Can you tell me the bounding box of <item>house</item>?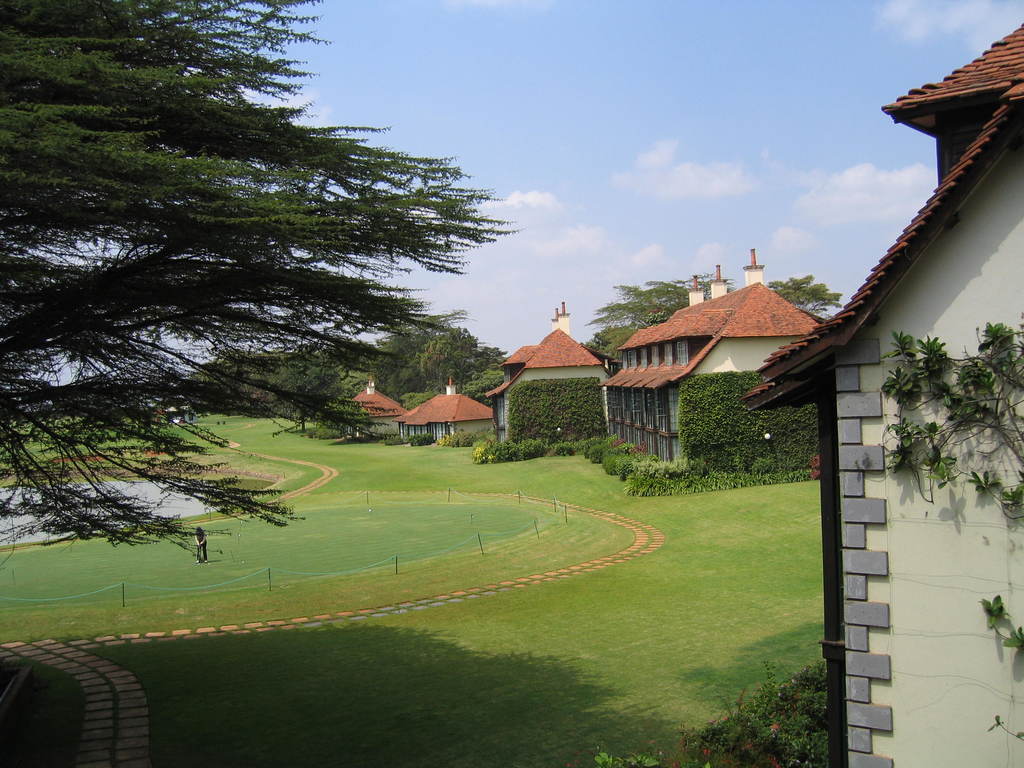
(604, 260, 824, 470).
